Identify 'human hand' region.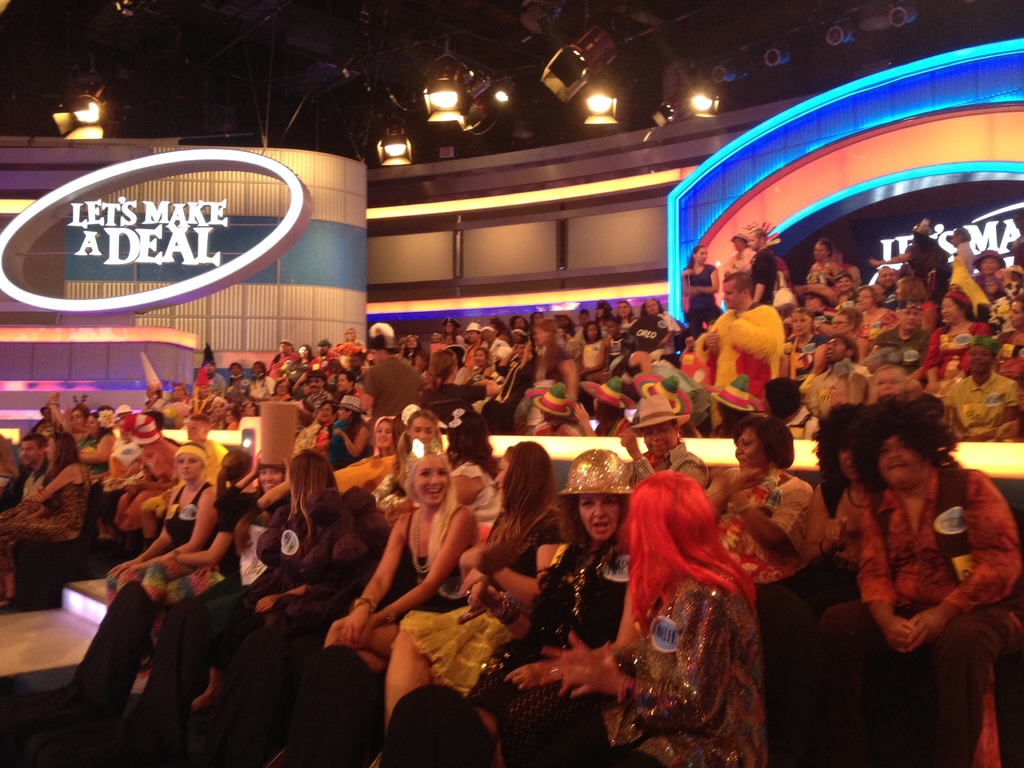
Region: 252/597/282/613.
